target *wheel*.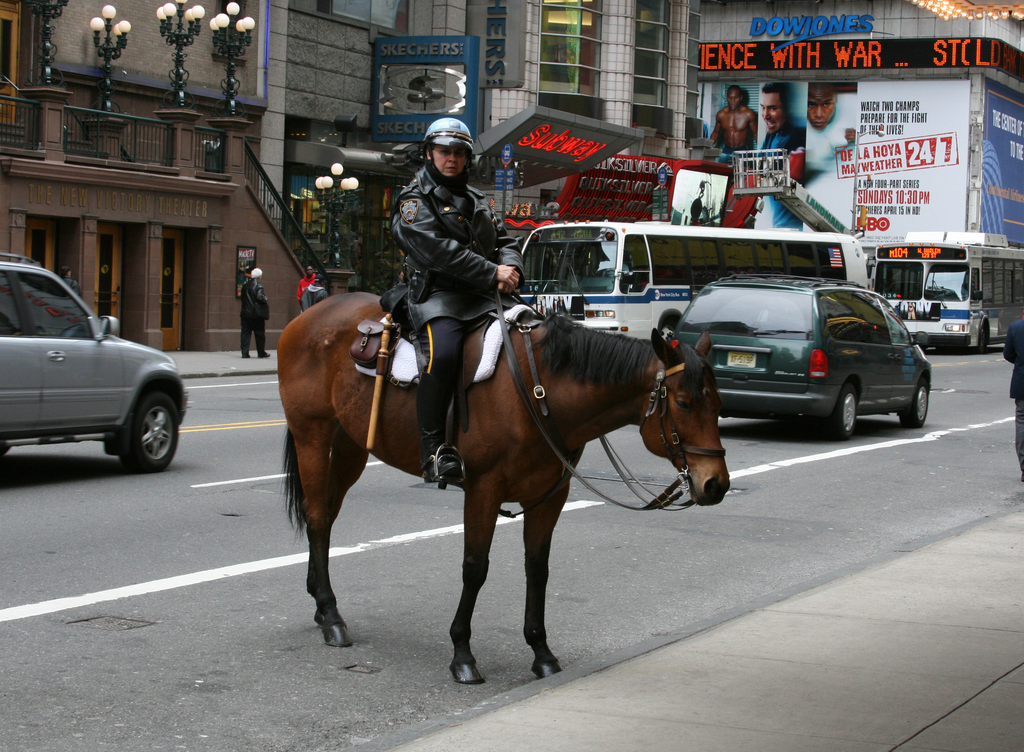
Target region: [left=900, top=375, right=929, bottom=425].
